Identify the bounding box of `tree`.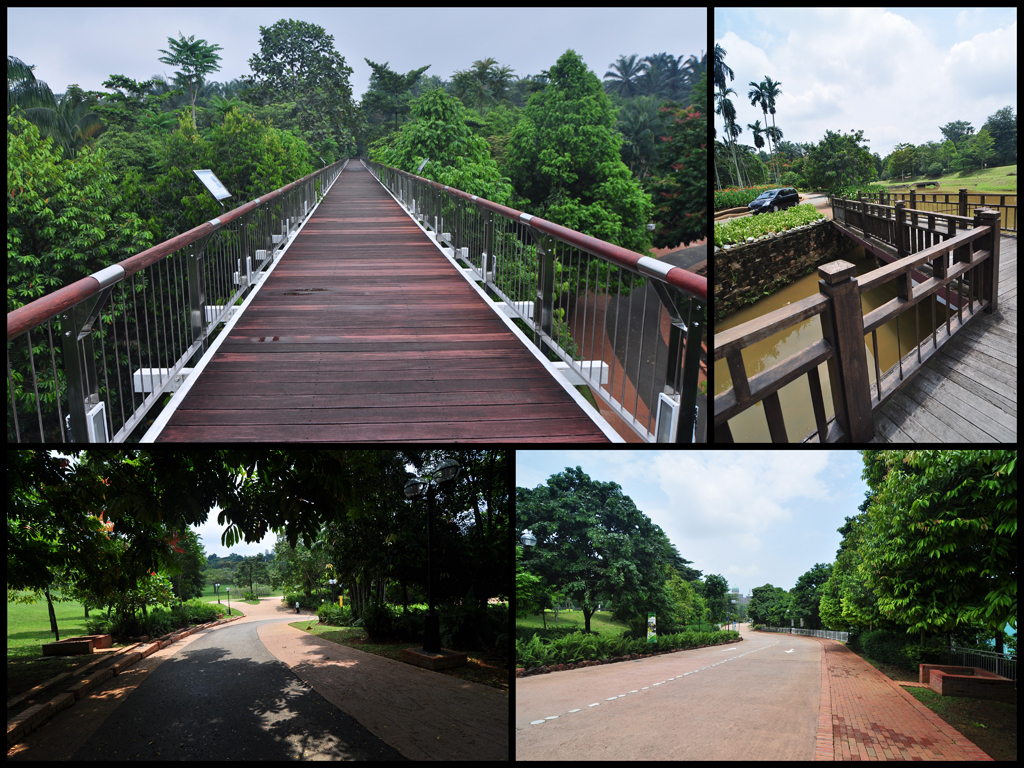
{"left": 980, "top": 96, "right": 1013, "bottom": 163}.
